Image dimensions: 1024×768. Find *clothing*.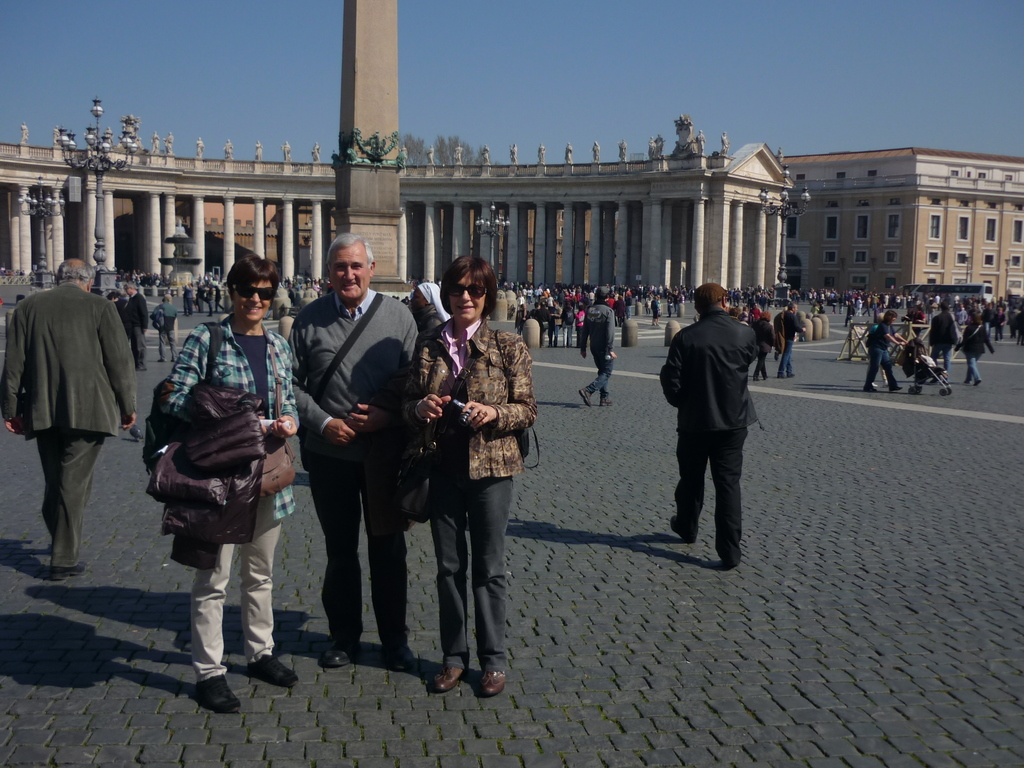
bbox=[779, 310, 802, 369].
